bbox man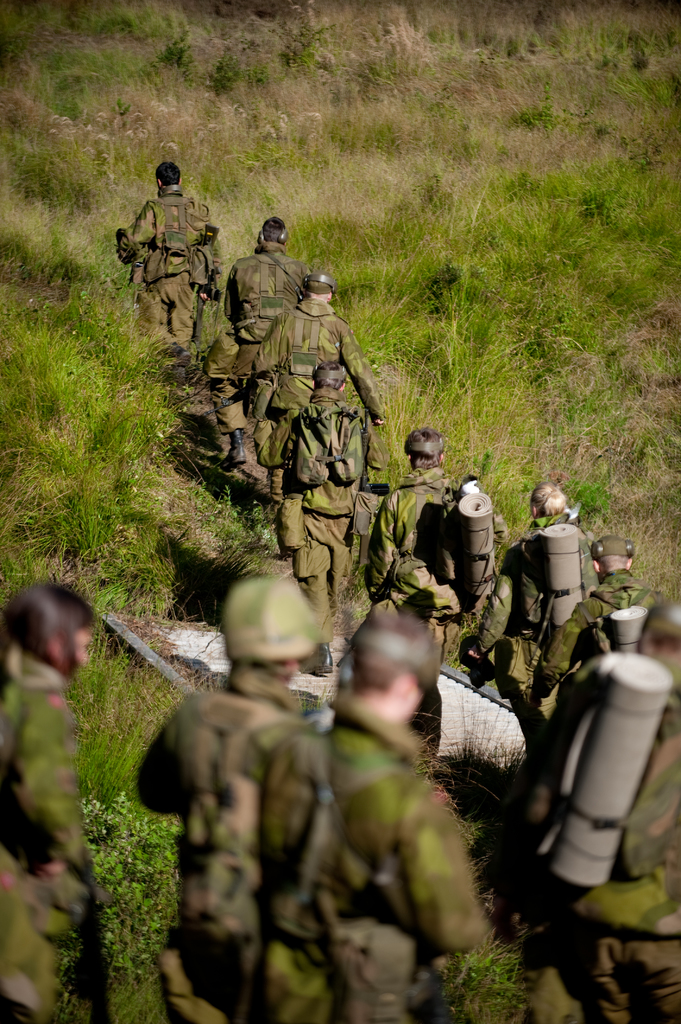
(x1=127, y1=564, x2=323, y2=1023)
